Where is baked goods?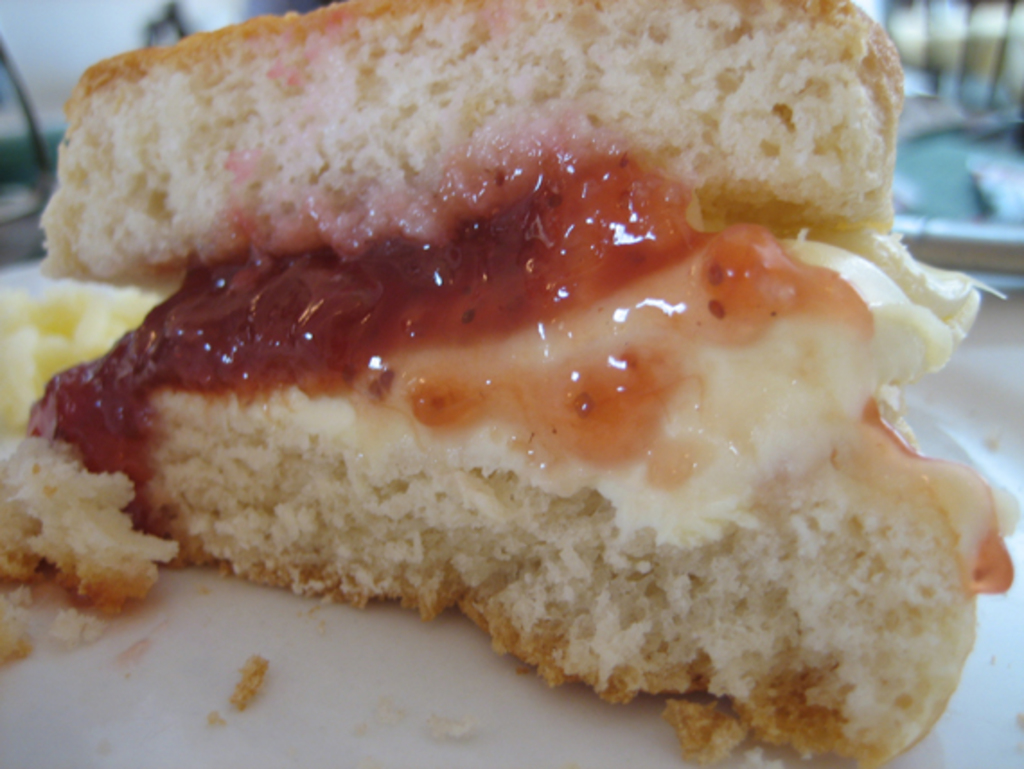
crop(0, 0, 1020, 767).
